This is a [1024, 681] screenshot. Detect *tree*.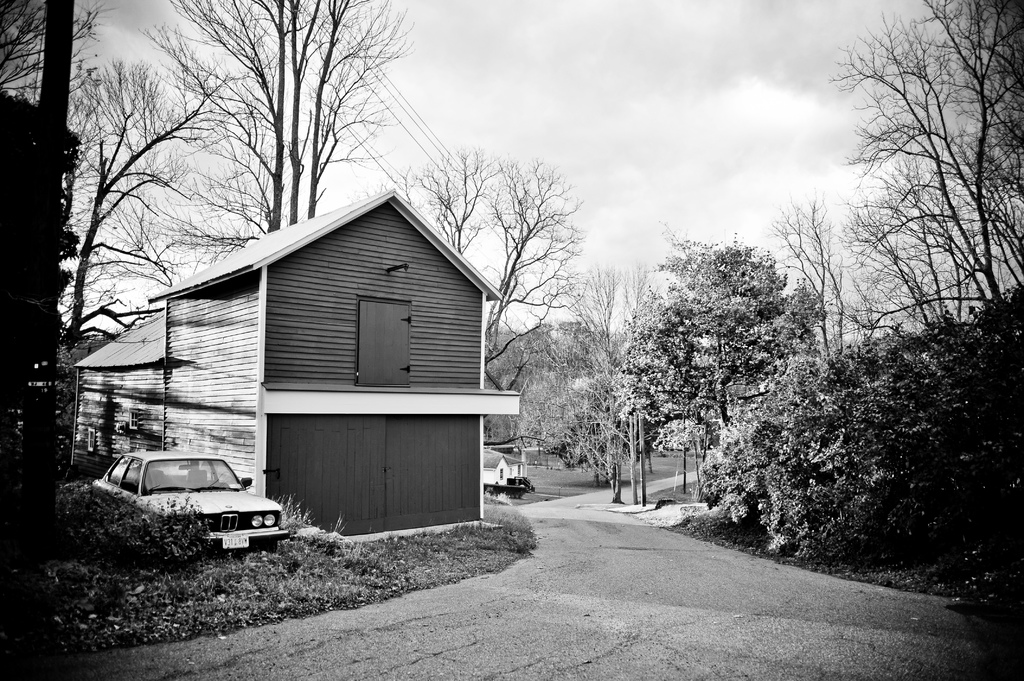
[770, 198, 850, 352].
